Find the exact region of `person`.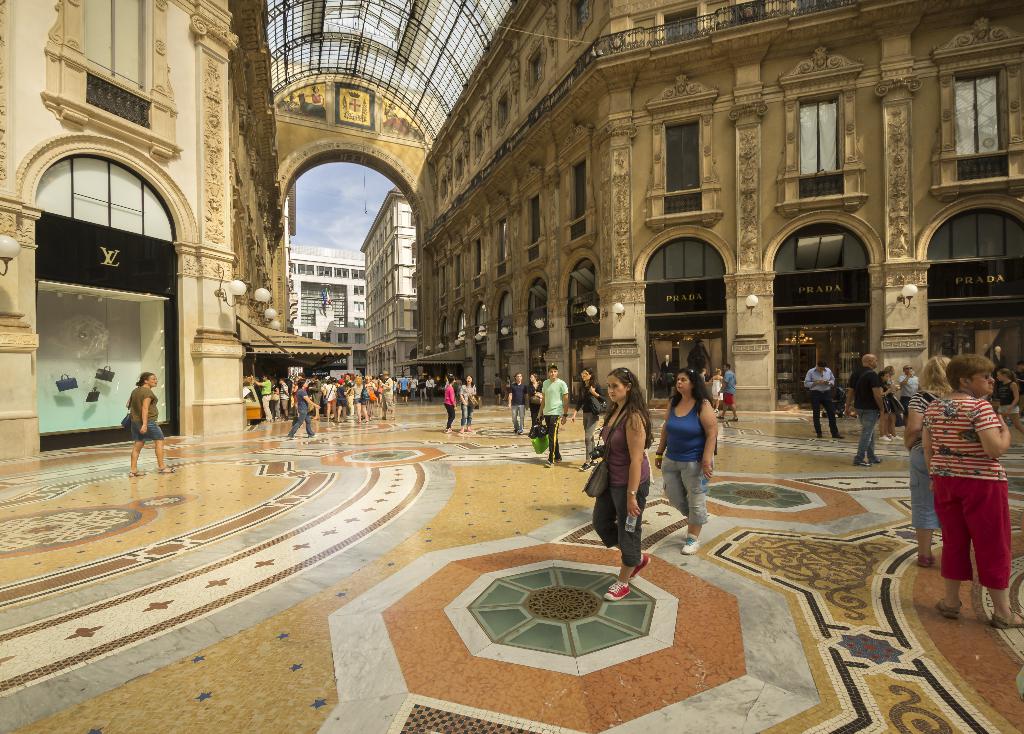
Exact region: [left=352, top=376, right=376, bottom=429].
